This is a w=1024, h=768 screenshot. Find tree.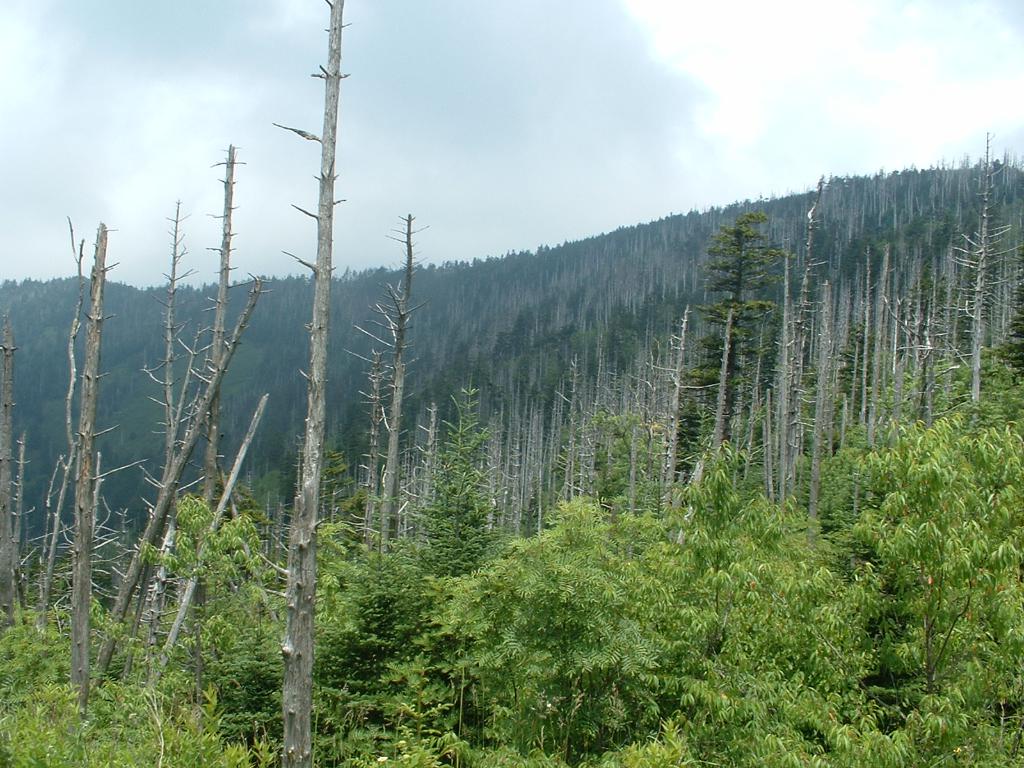
Bounding box: [273,0,358,767].
